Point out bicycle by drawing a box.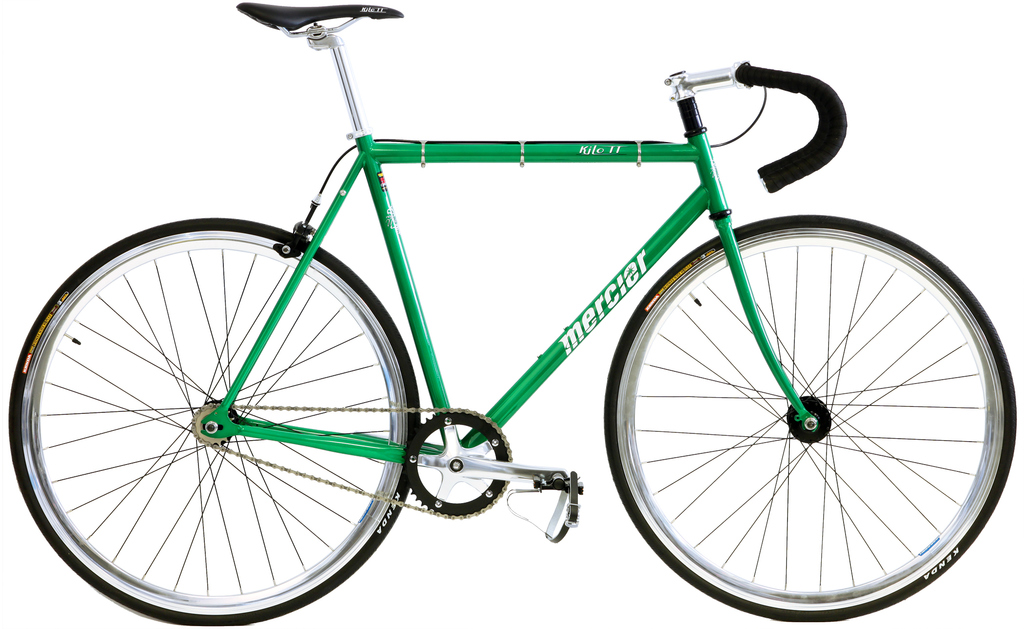
<region>6, 0, 1018, 623</region>.
